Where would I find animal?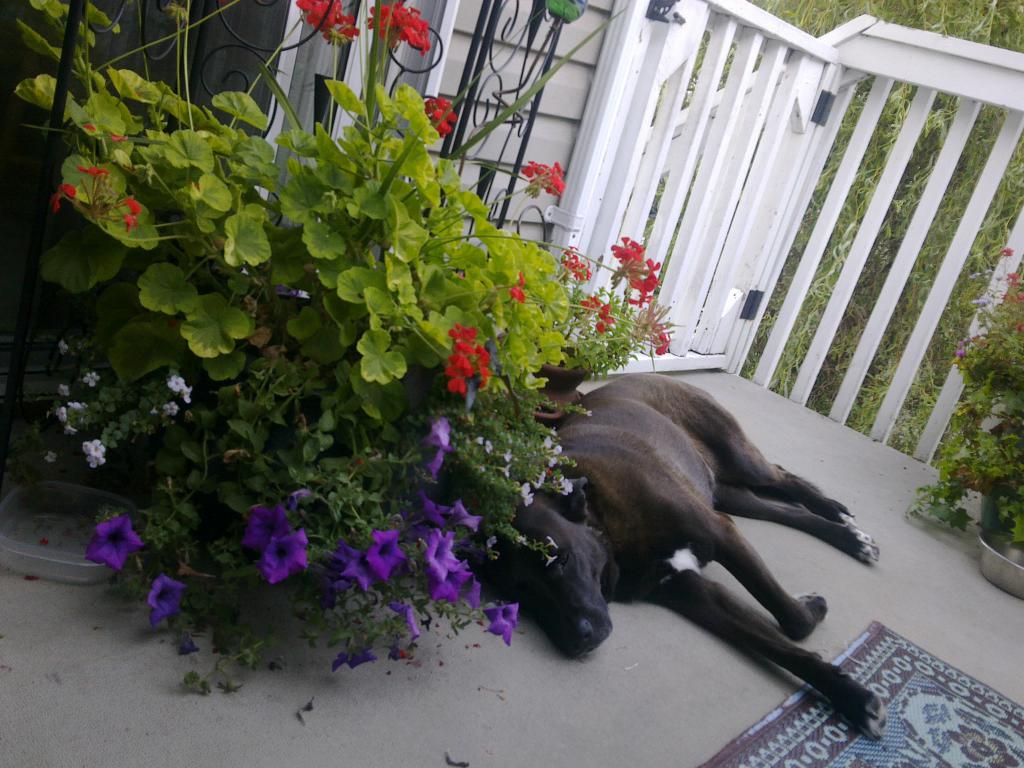
At (458, 368, 891, 747).
